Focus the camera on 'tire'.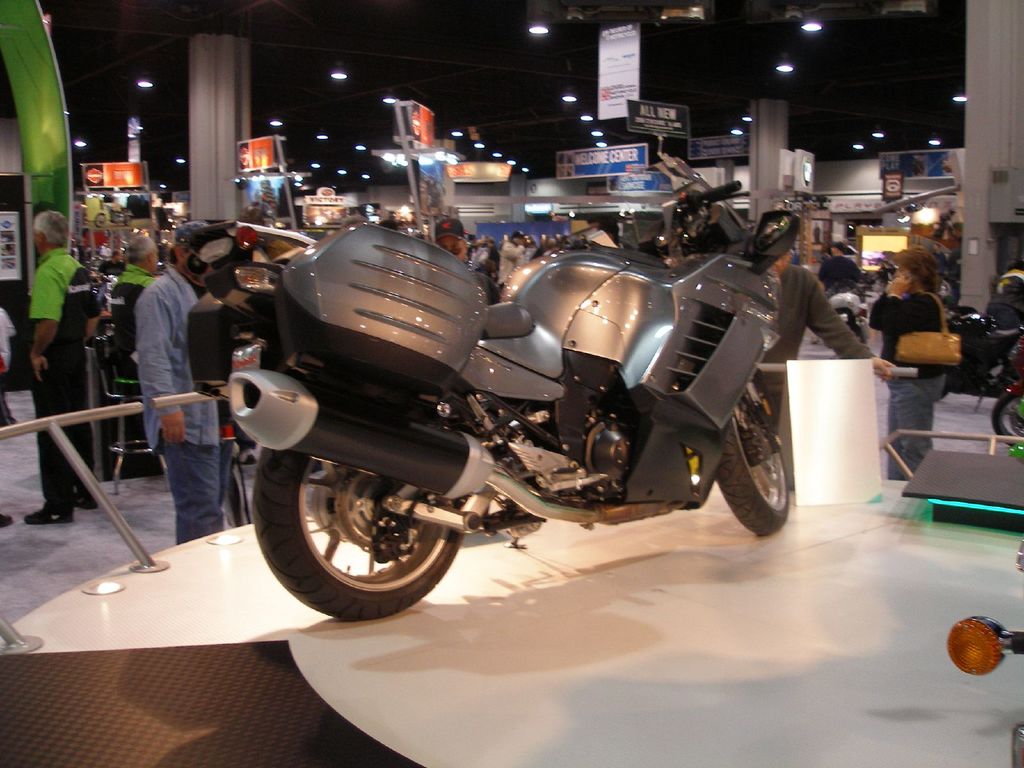
Focus region: BBox(989, 381, 1023, 452).
